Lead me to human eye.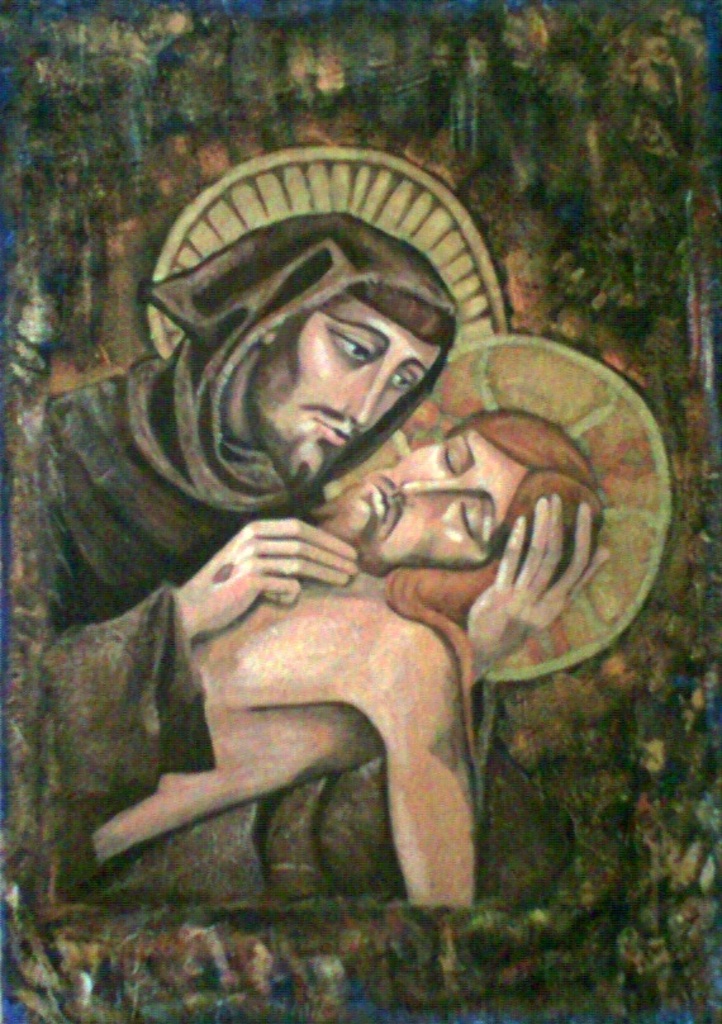
Lead to <box>324,326,376,369</box>.
